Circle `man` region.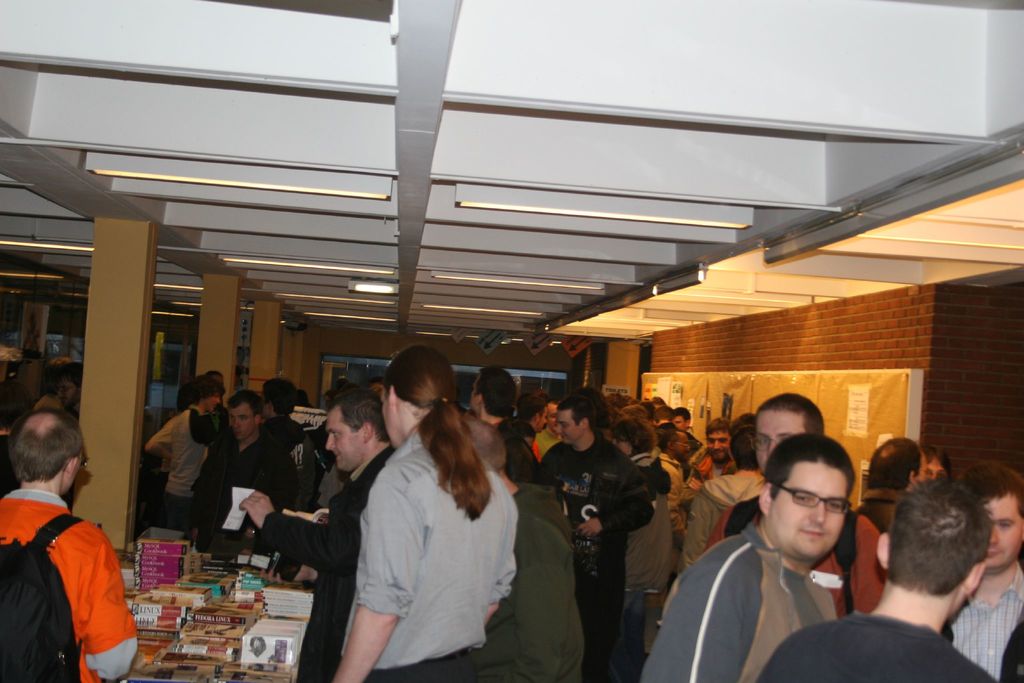
Region: box=[671, 424, 915, 679].
